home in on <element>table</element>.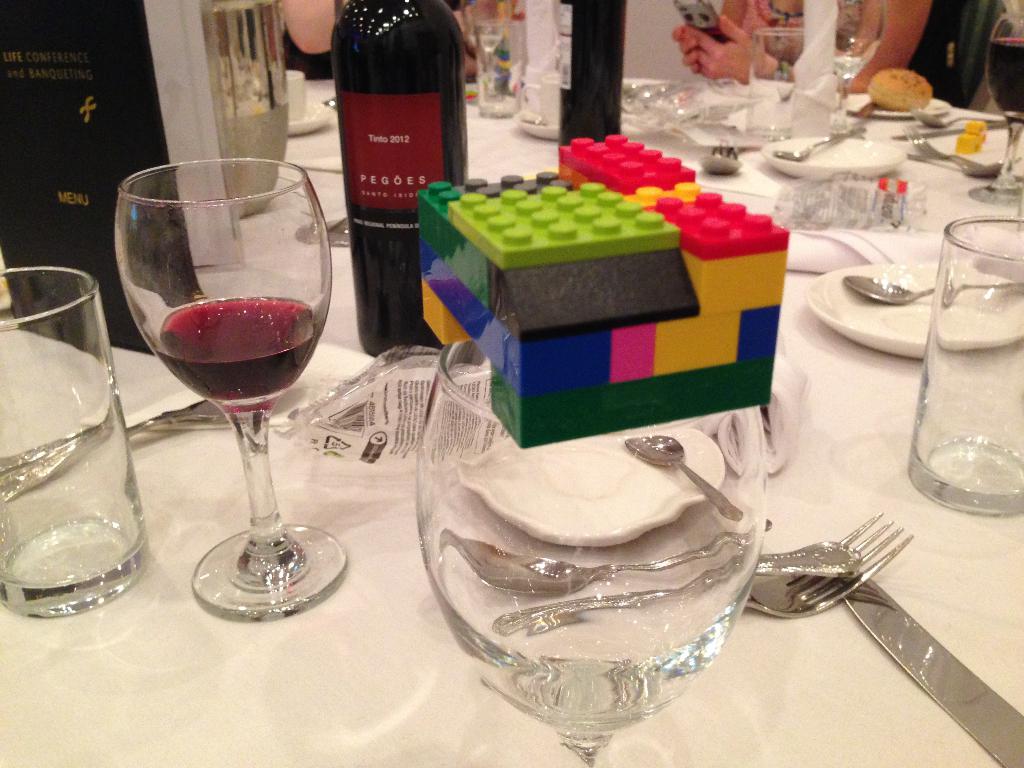
Homed in at 0 314 1023 766.
